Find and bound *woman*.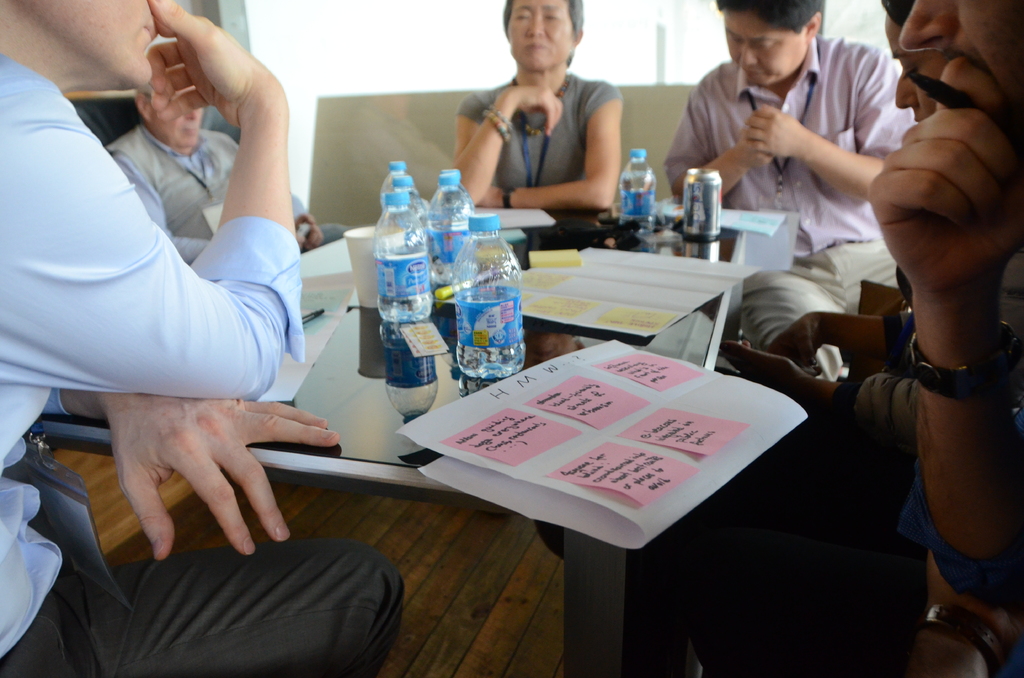
Bound: bbox=[879, 0, 939, 131].
